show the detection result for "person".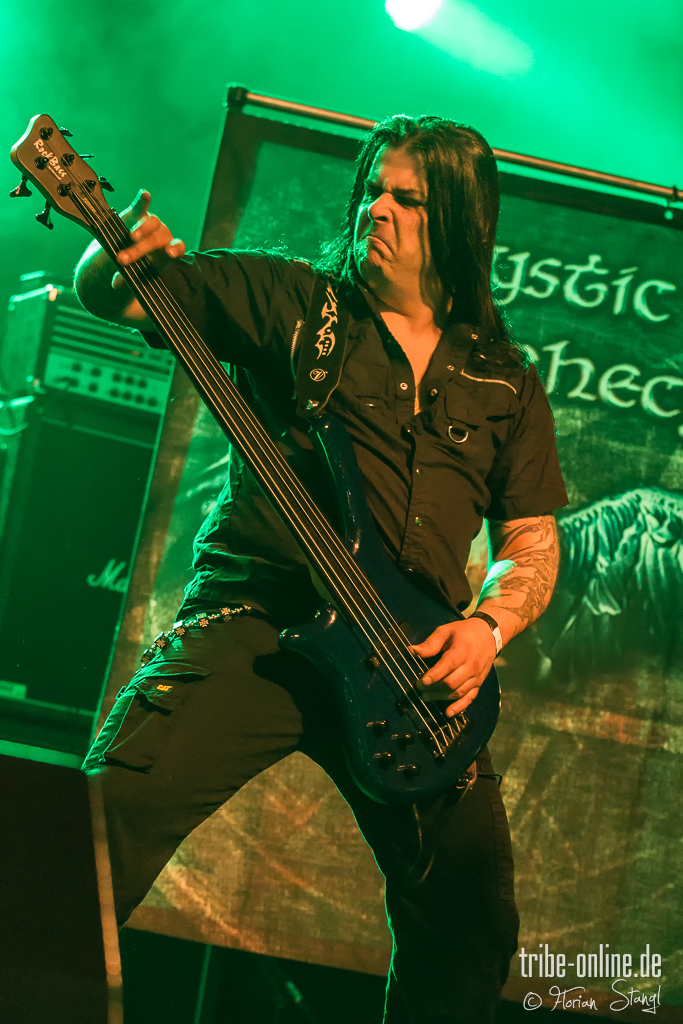
select_region(99, 60, 529, 1021).
